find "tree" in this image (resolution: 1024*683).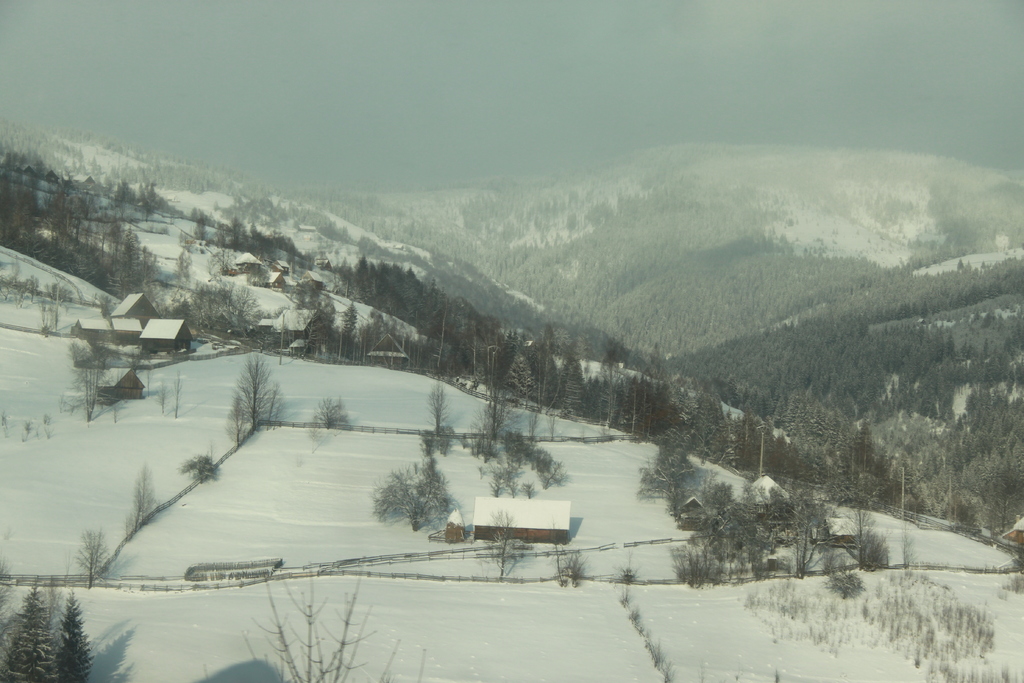
[left=110, top=179, right=138, bottom=213].
